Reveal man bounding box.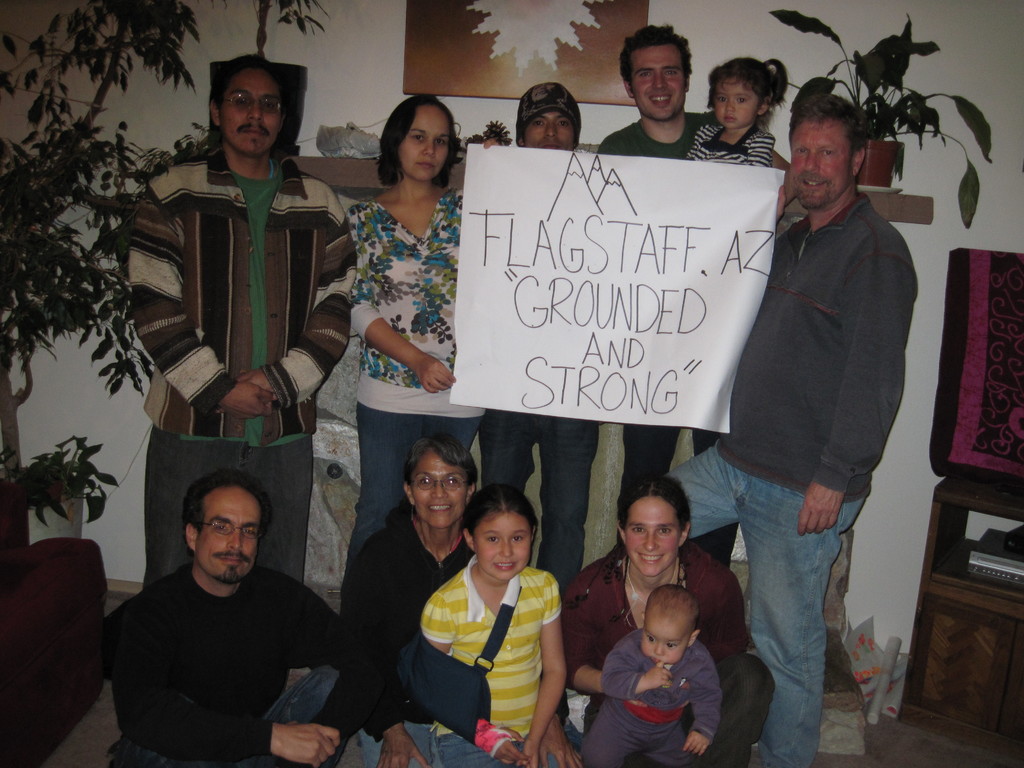
Revealed: [483,67,605,589].
